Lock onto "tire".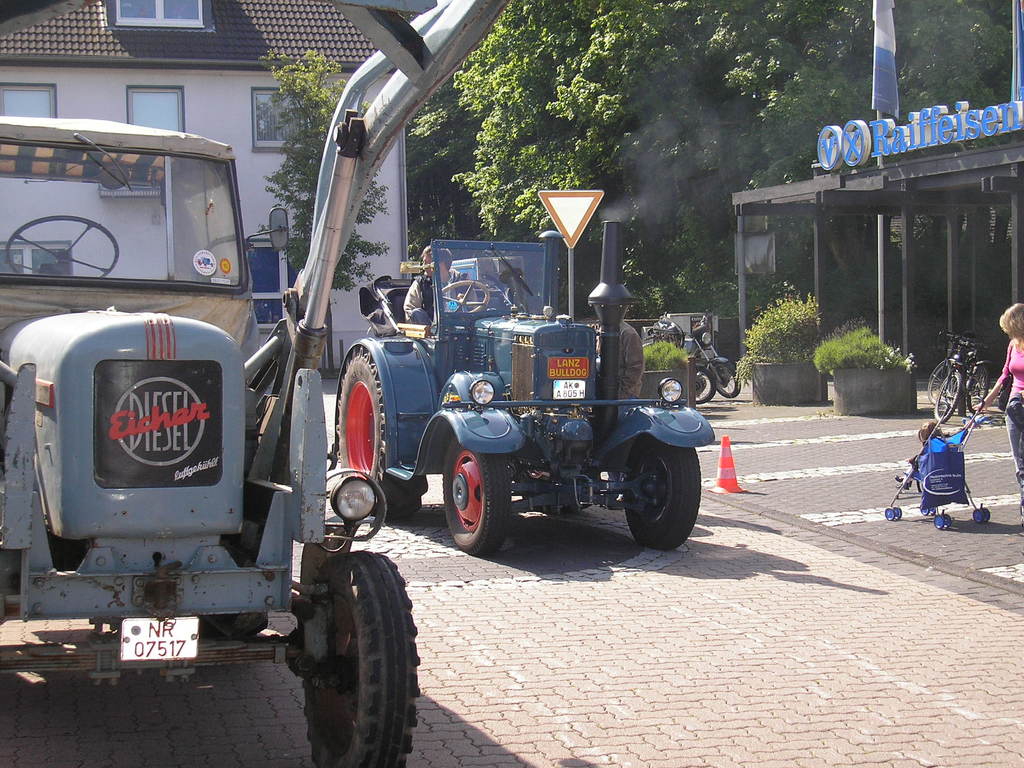
Locked: Rect(926, 360, 950, 401).
